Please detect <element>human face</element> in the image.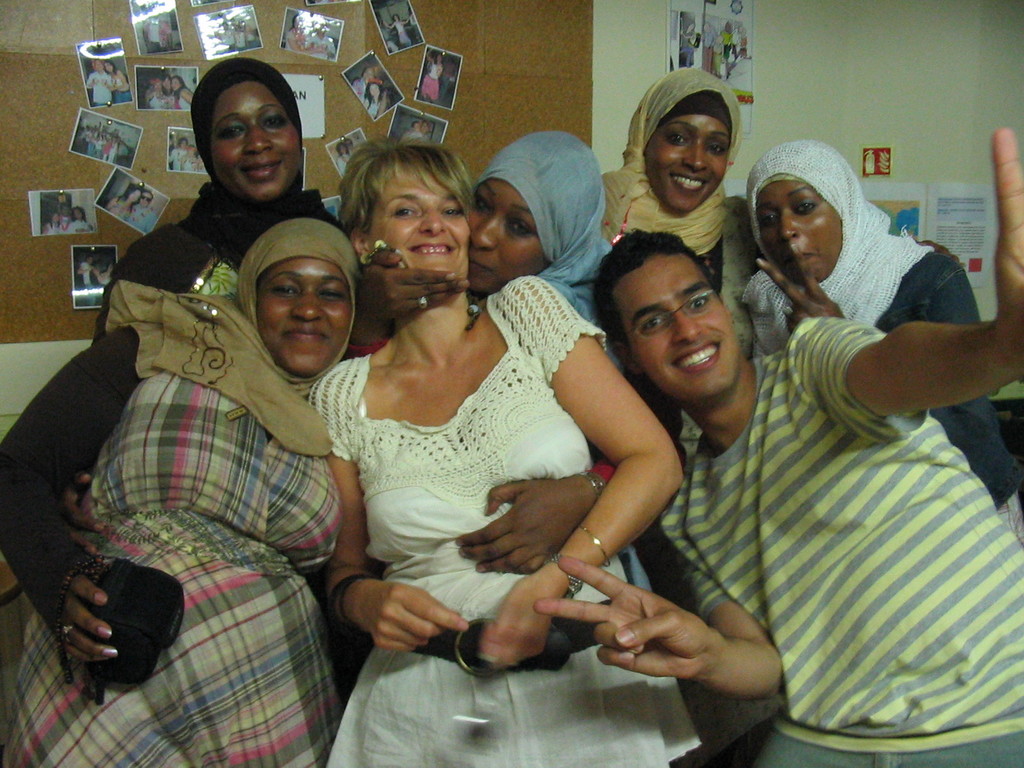
box(255, 257, 353, 379).
